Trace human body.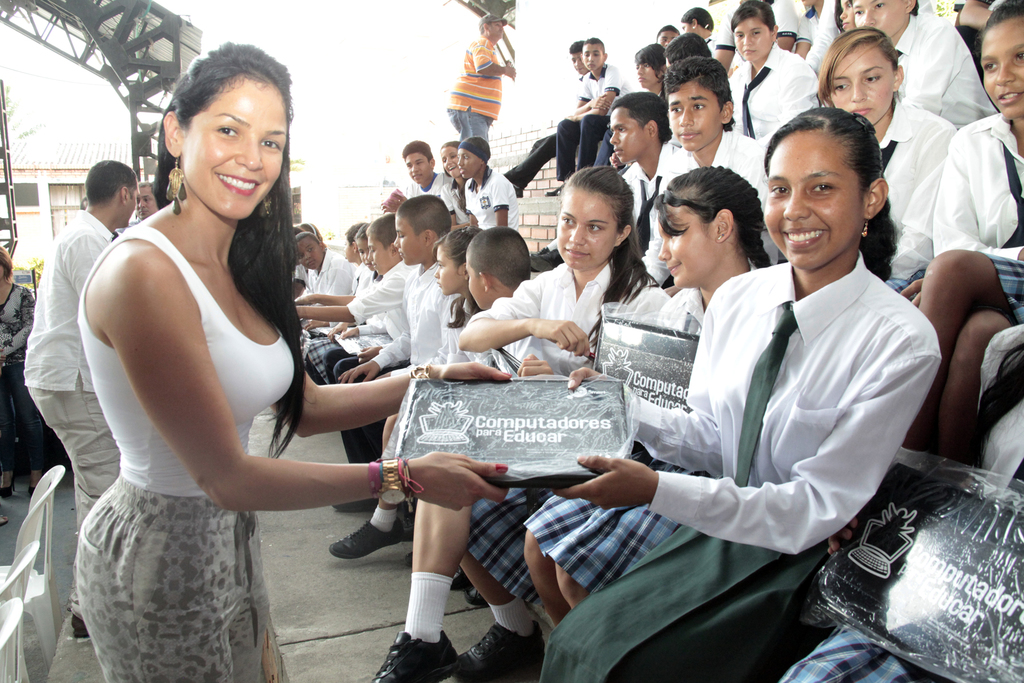
Traced to x1=291, y1=251, x2=356, y2=320.
